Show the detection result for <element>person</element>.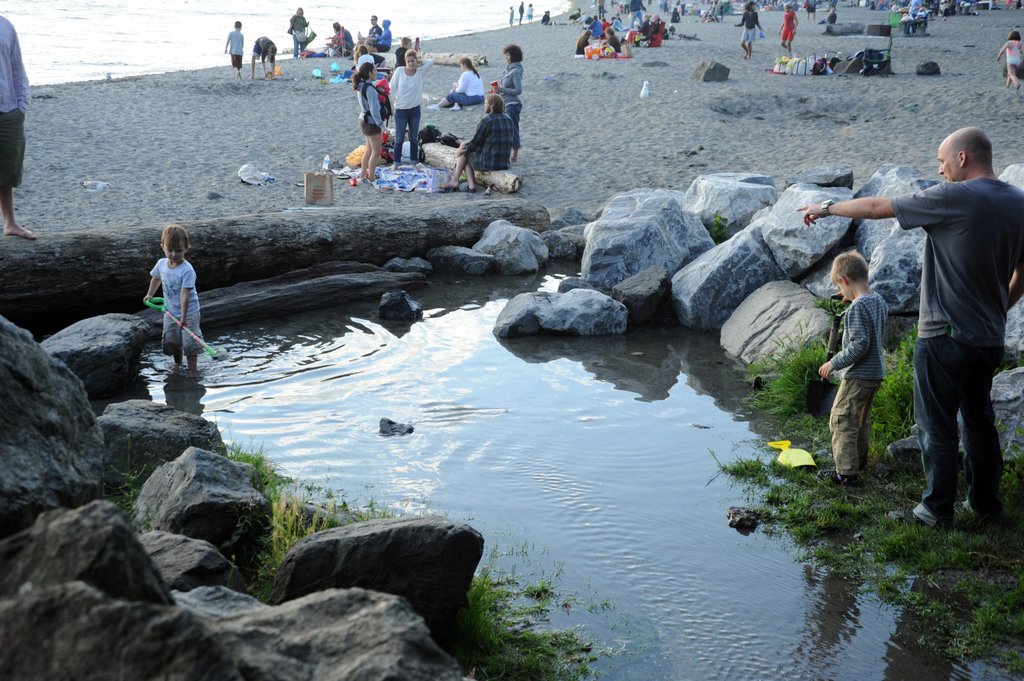
626:0:646:33.
